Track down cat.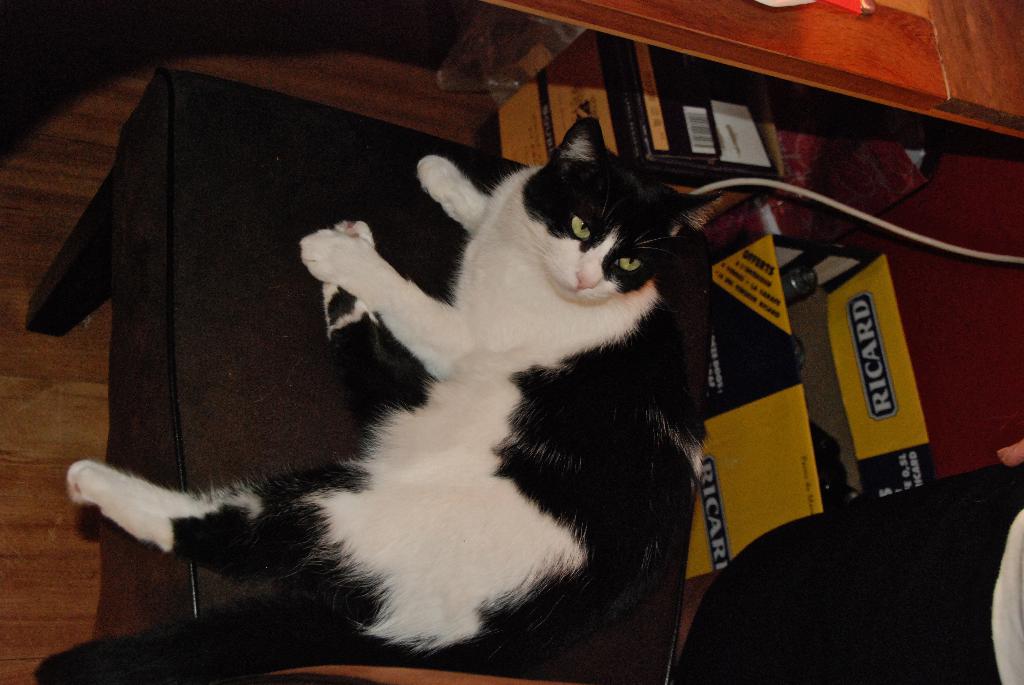
Tracked to x1=31, y1=114, x2=713, y2=684.
